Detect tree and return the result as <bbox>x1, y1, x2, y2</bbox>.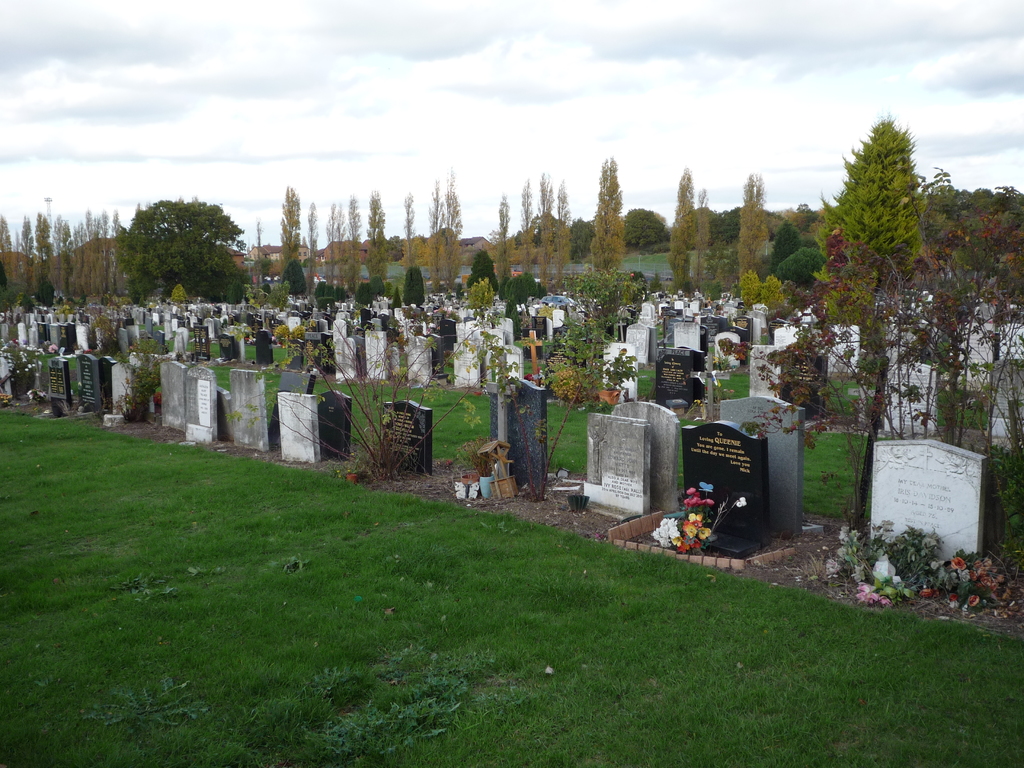
<bbox>433, 164, 467, 296</bbox>.
